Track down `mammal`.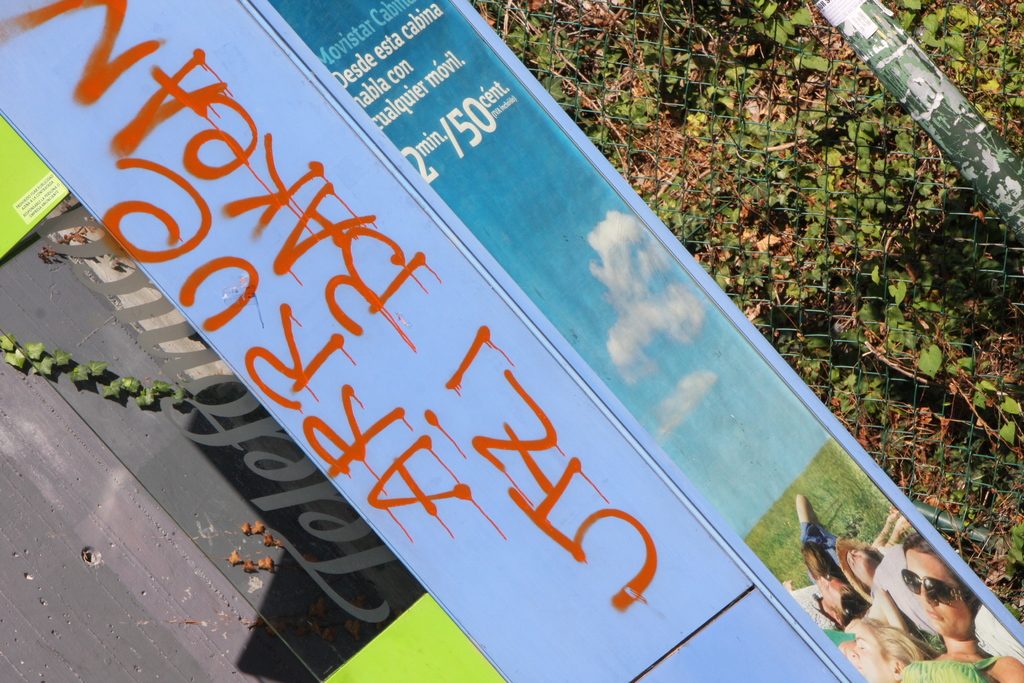
Tracked to {"x1": 833, "y1": 611, "x2": 947, "y2": 682}.
